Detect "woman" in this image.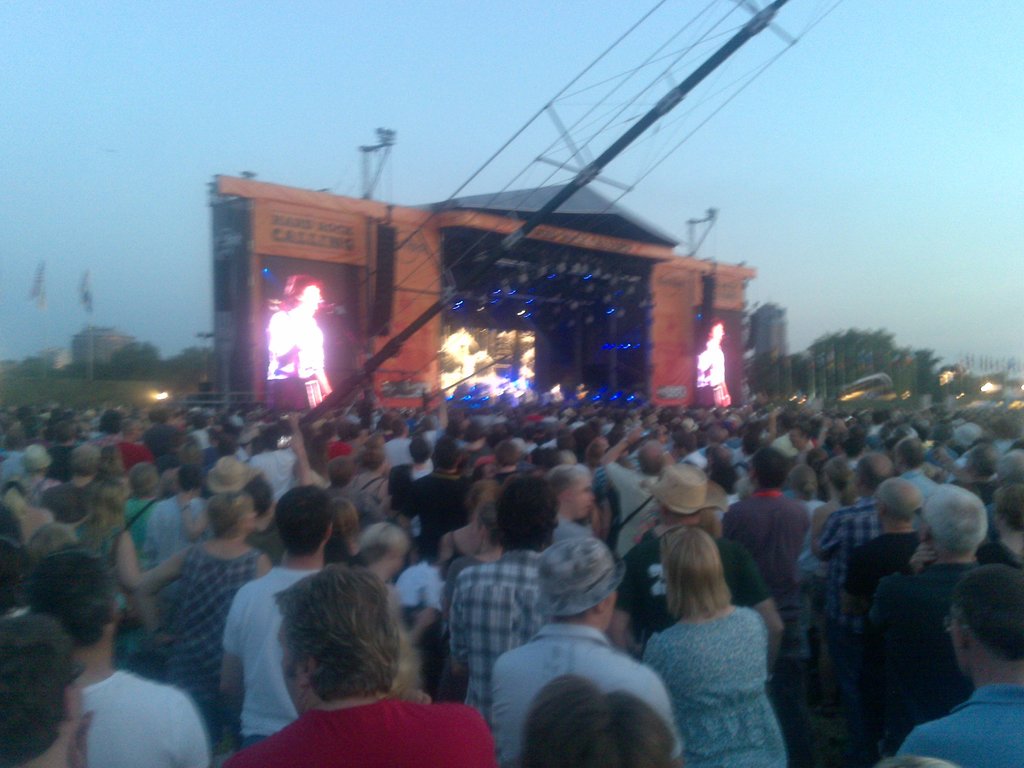
Detection: 578:433:611:483.
